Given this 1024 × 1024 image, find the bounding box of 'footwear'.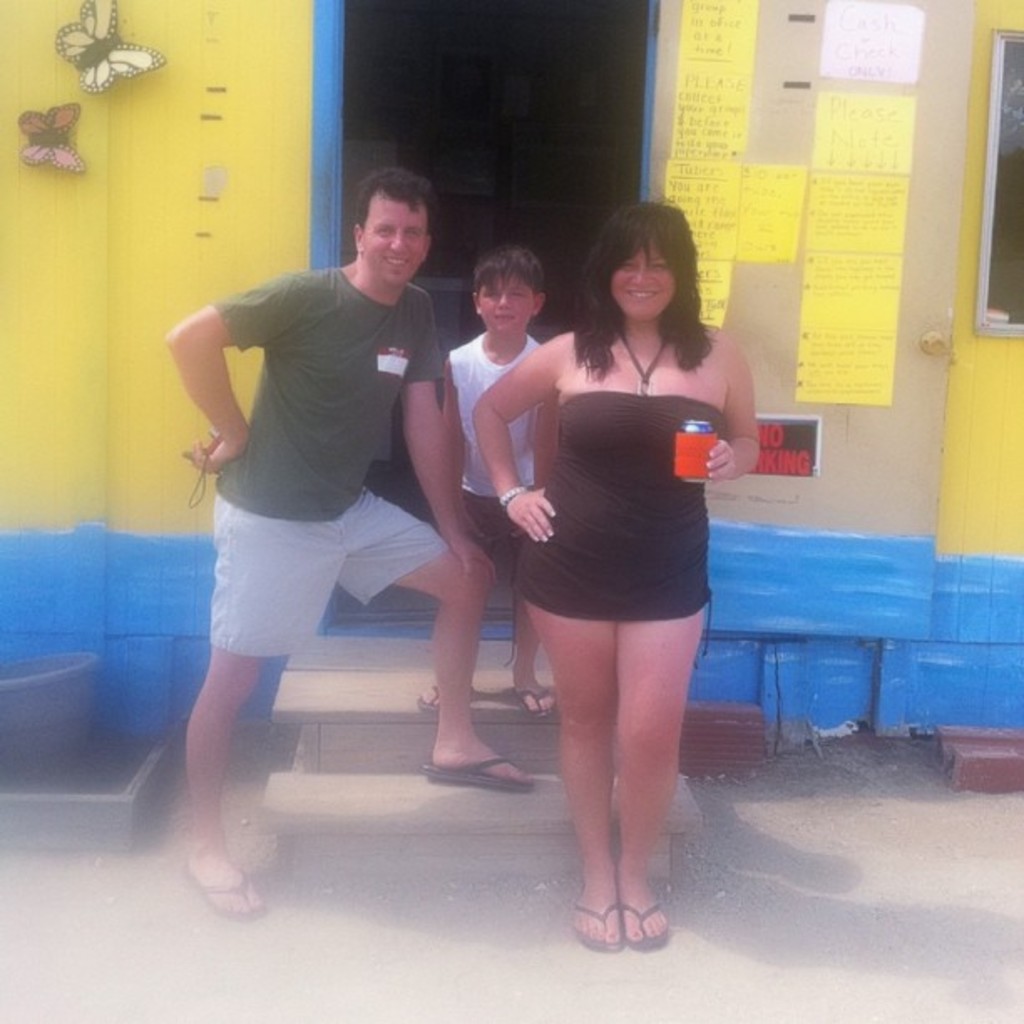
{"x1": 422, "y1": 755, "x2": 534, "y2": 796}.
